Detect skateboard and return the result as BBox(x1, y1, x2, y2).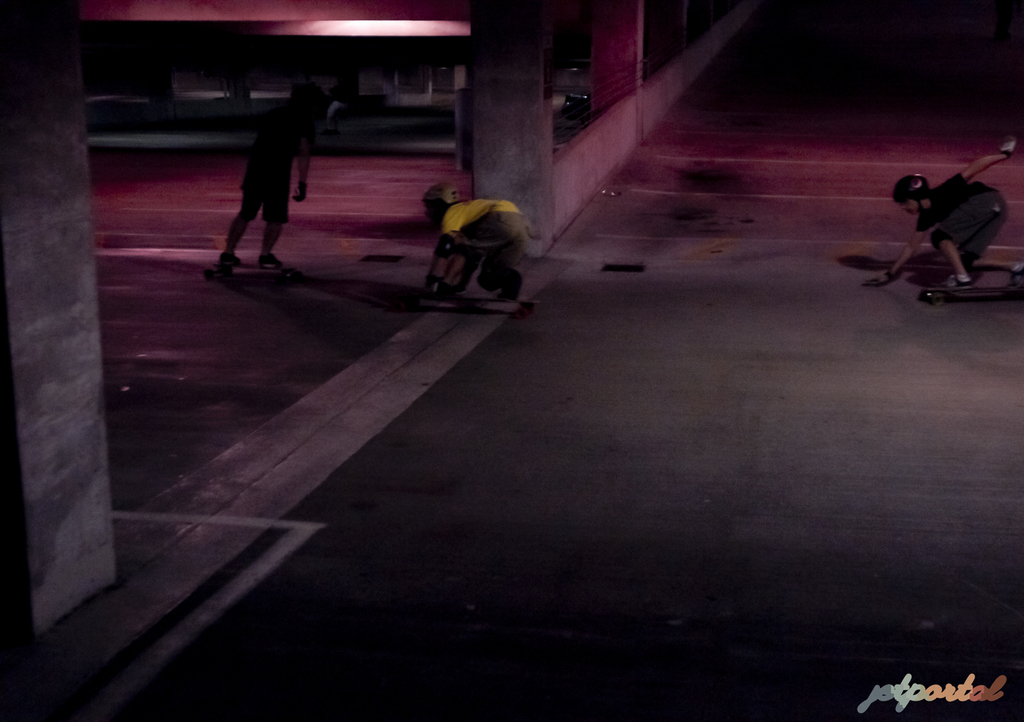
BBox(205, 259, 307, 283).
